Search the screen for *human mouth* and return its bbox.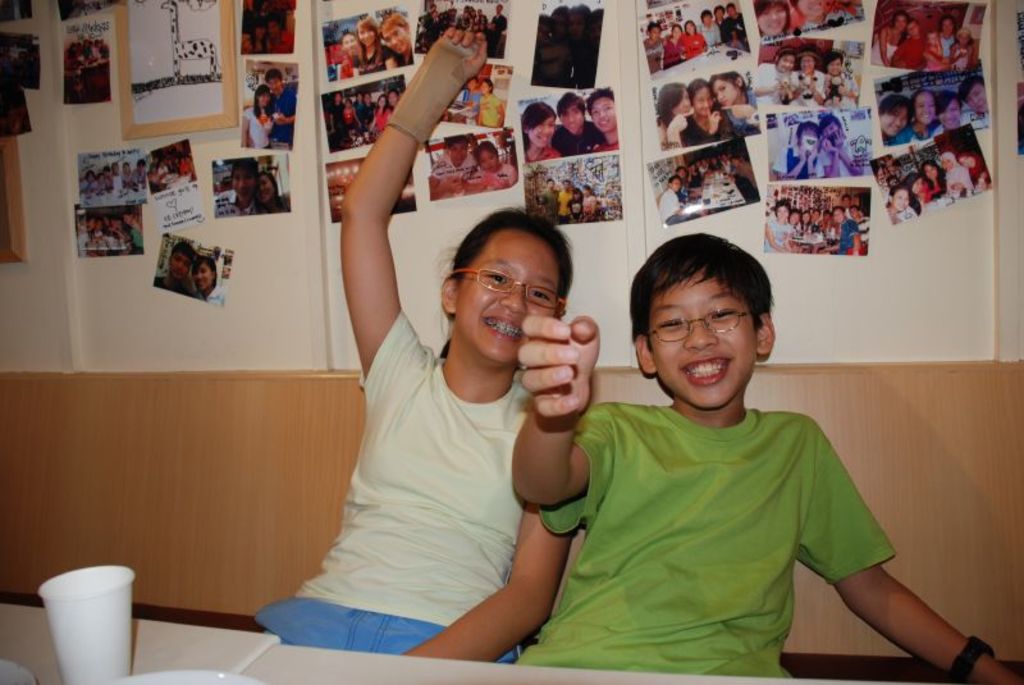
Found: [left=566, top=122, right=577, bottom=129].
